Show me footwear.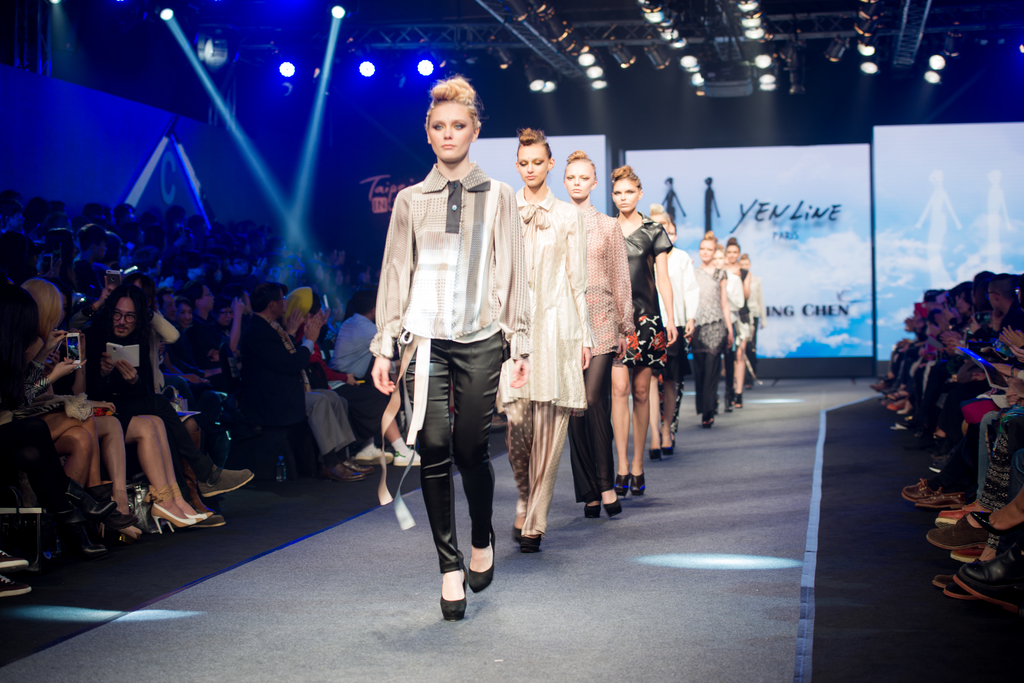
footwear is here: box=[900, 478, 939, 504].
